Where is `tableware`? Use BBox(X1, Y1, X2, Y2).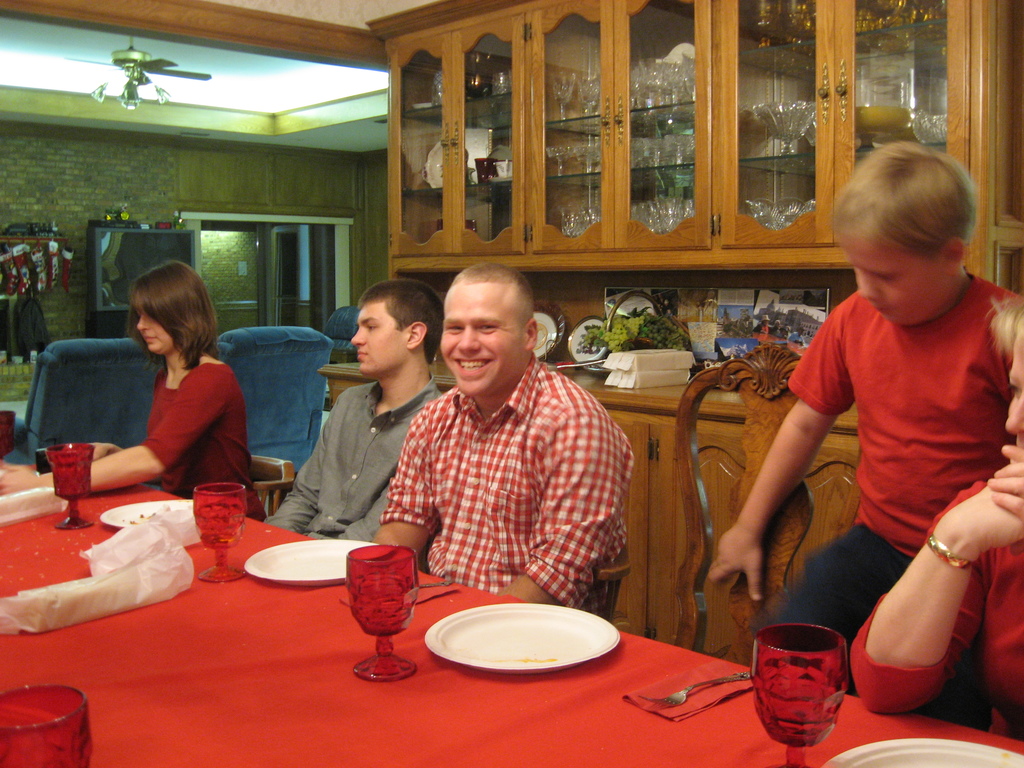
BBox(562, 314, 604, 361).
